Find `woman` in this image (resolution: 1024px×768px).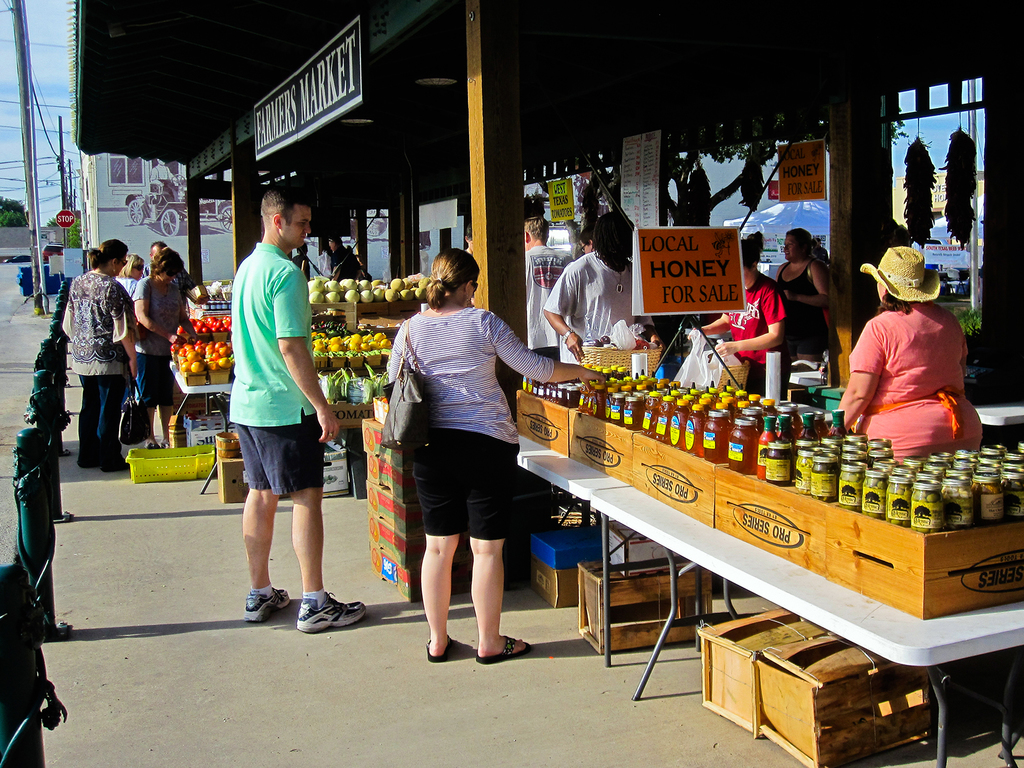
bbox(377, 255, 559, 684).
